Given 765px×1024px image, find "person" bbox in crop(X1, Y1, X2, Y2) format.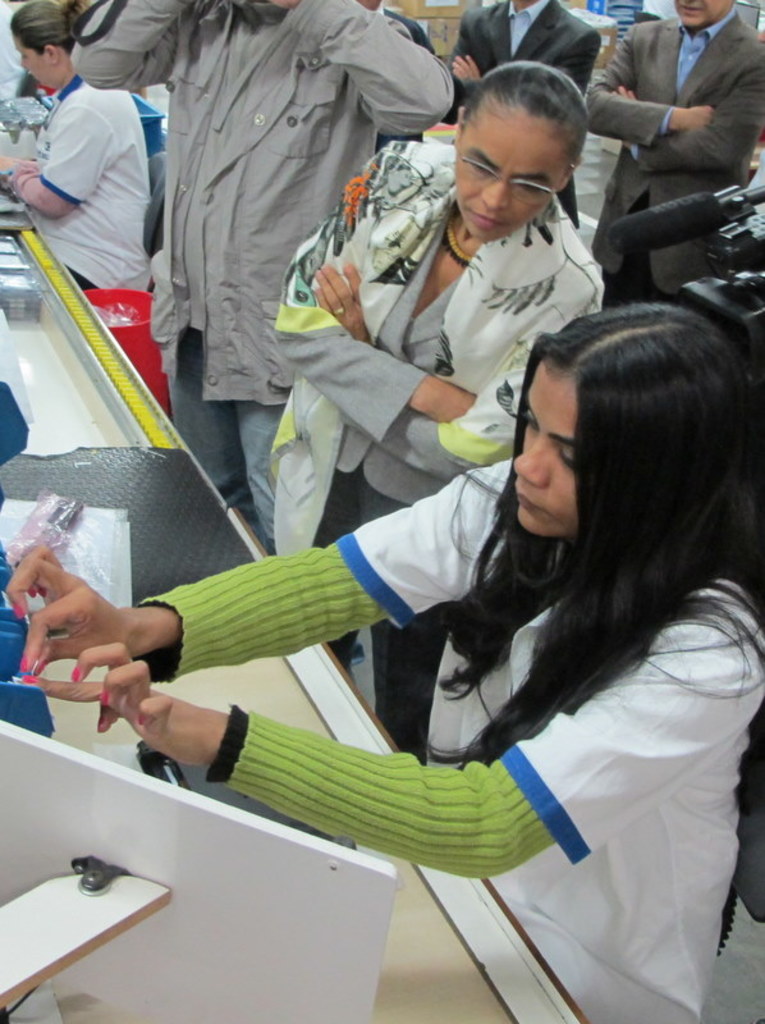
crop(17, 26, 168, 333).
